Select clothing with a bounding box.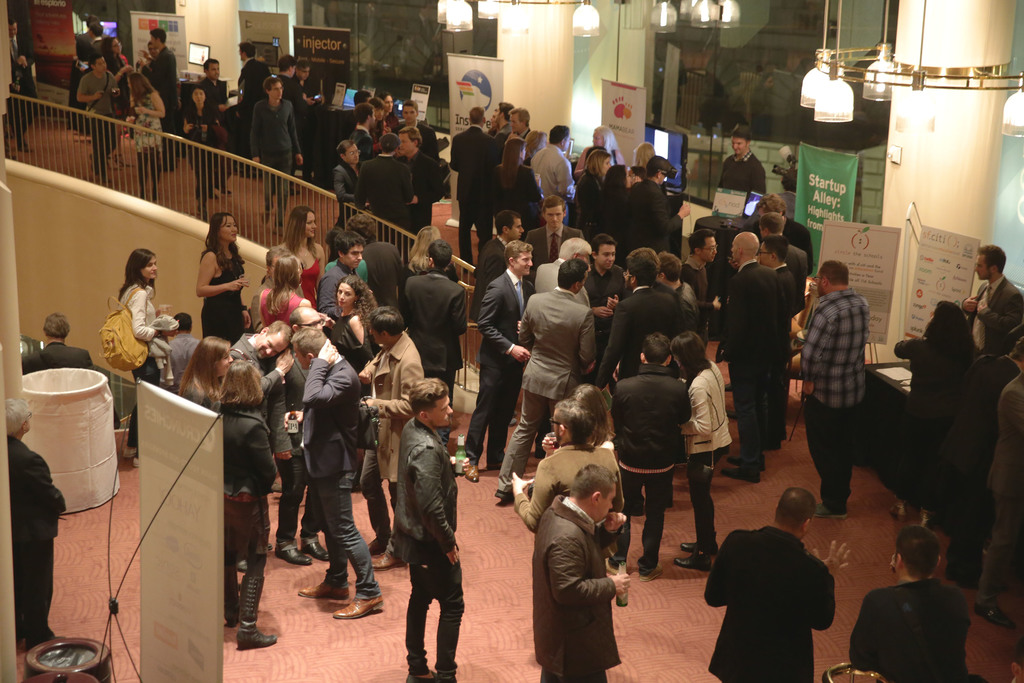
295, 78, 319, 167.
